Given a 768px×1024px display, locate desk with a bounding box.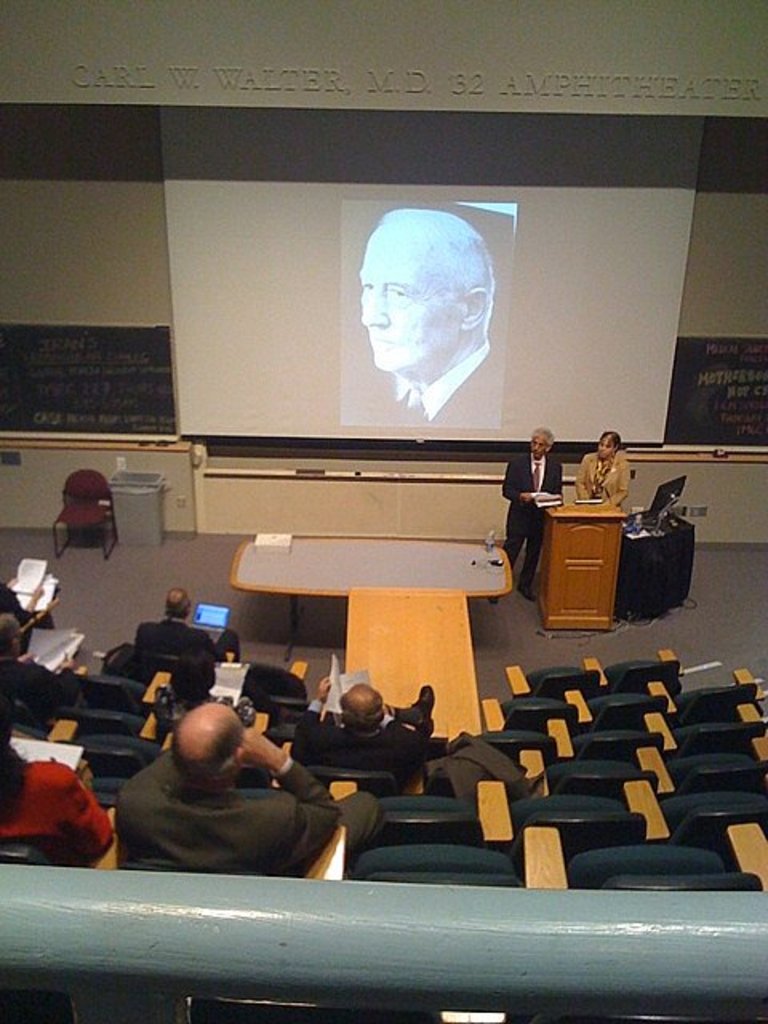
Located: [547, 502, 627, 629].
